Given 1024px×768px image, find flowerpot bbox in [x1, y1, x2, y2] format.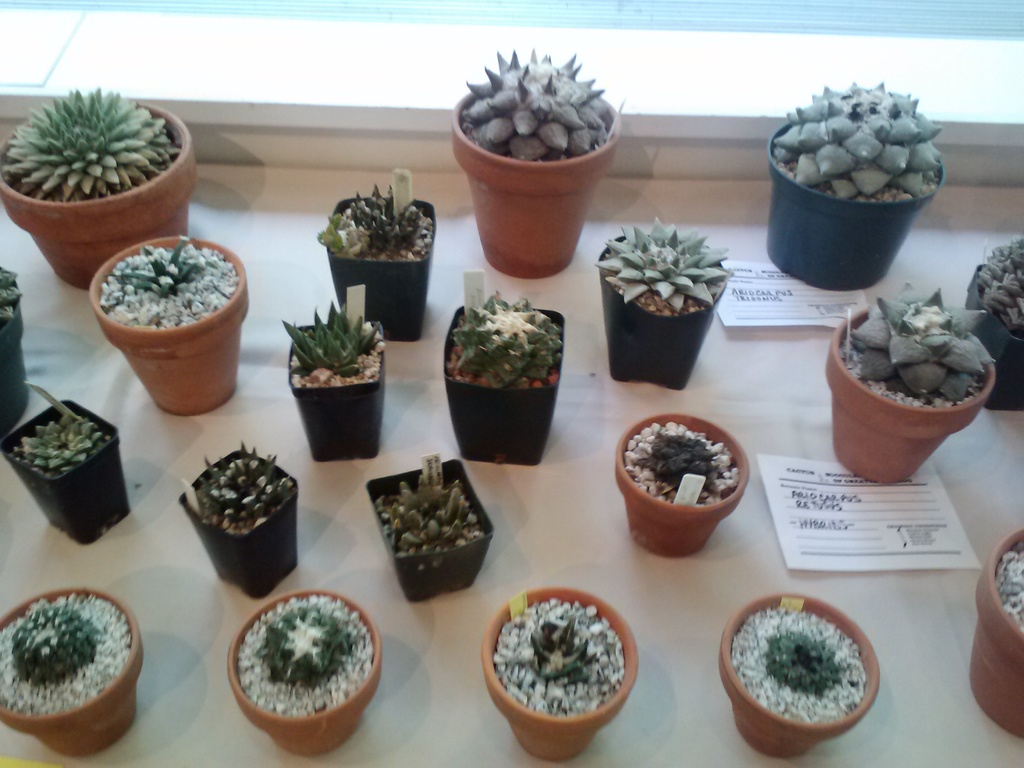
[0, 301, 29, 440].
